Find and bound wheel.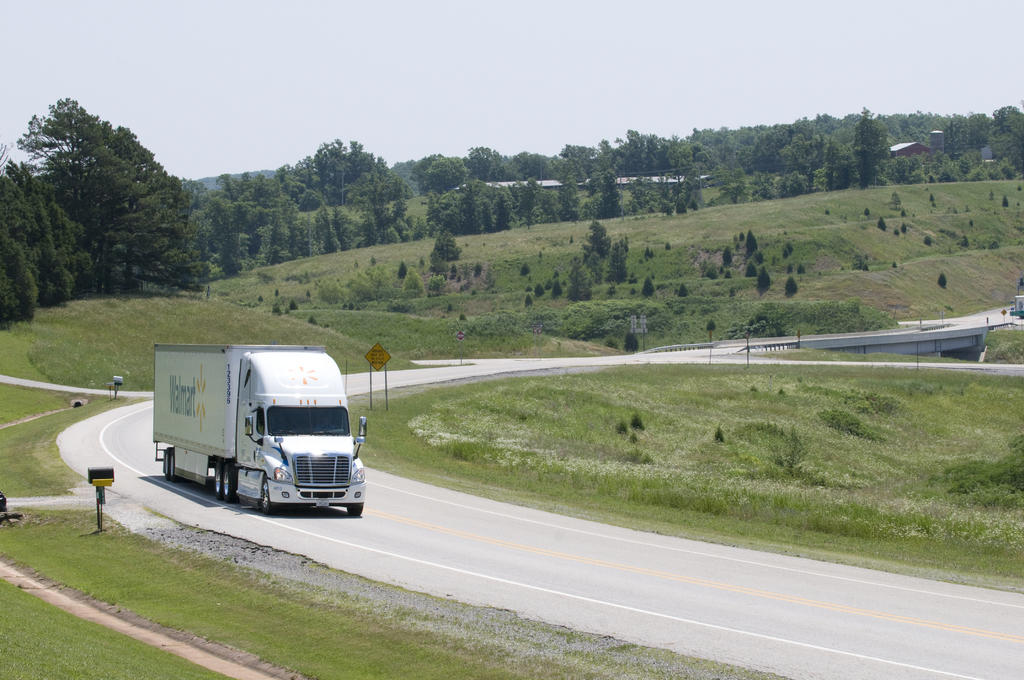
Bound: [x1=170, y1=453, x2=180, y2=482].
